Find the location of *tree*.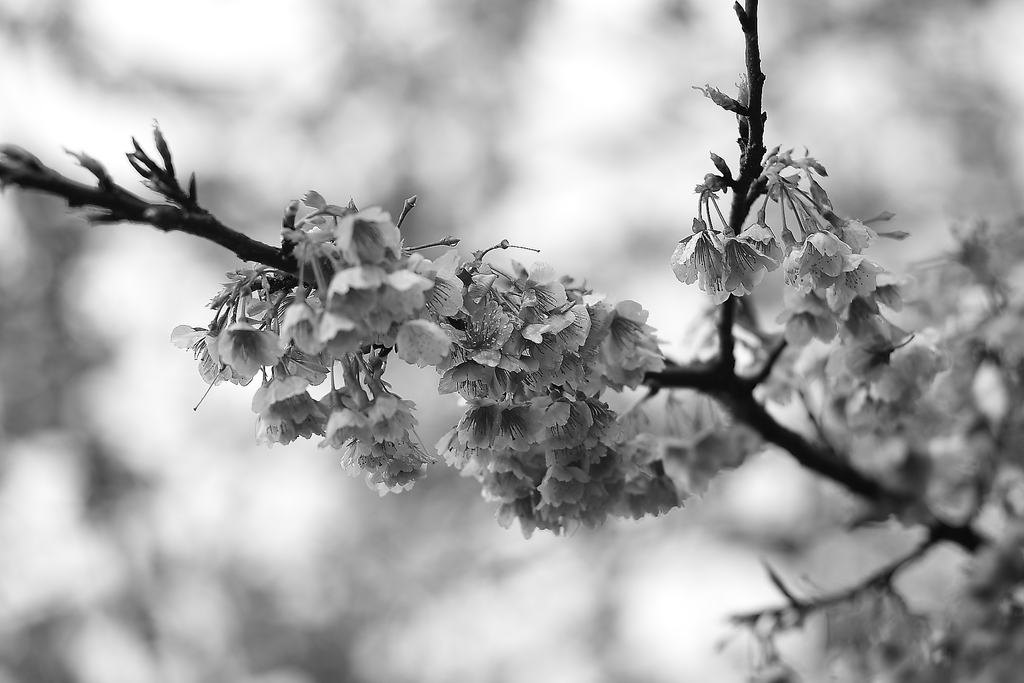
Location: <box>0,0,1023,682</box>.
